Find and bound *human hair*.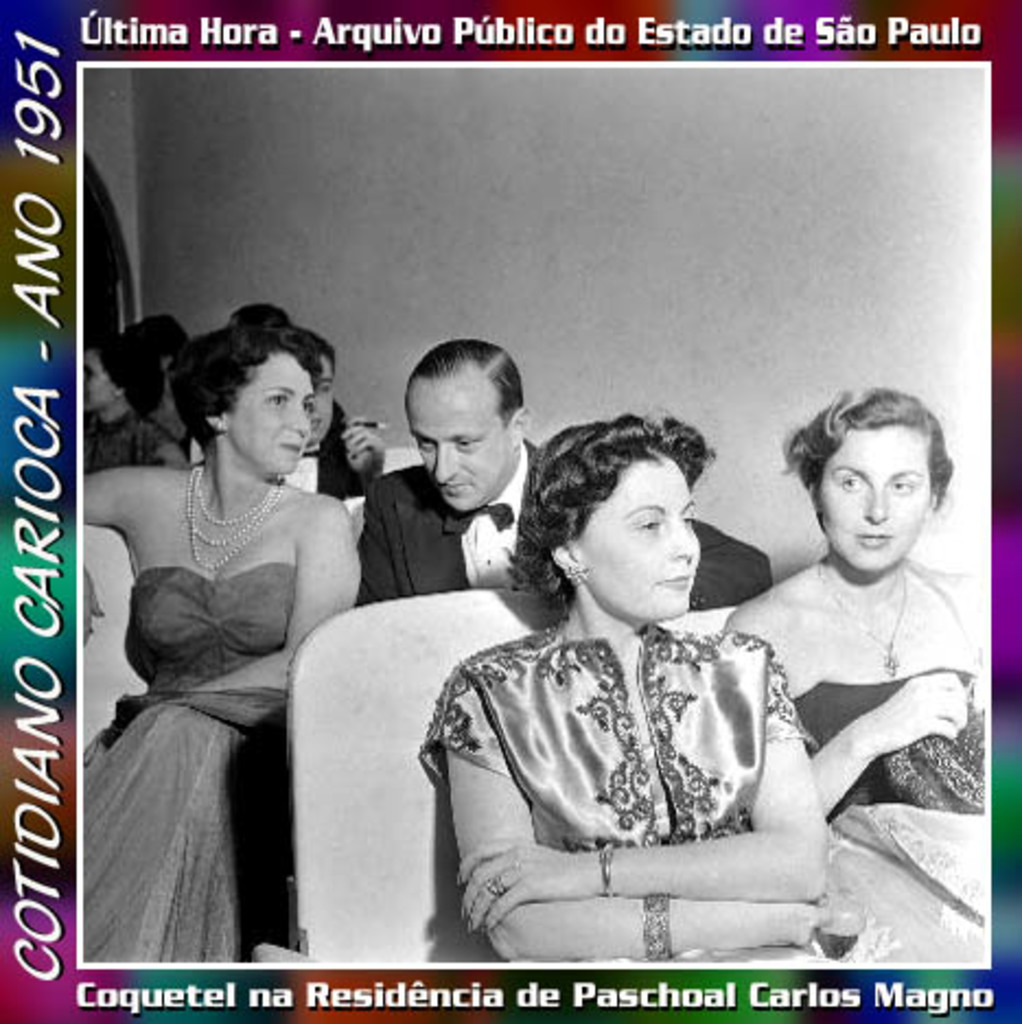
Bound: {"x1": 164, "y1": 322, "x2": 322, "y2": 455}.
